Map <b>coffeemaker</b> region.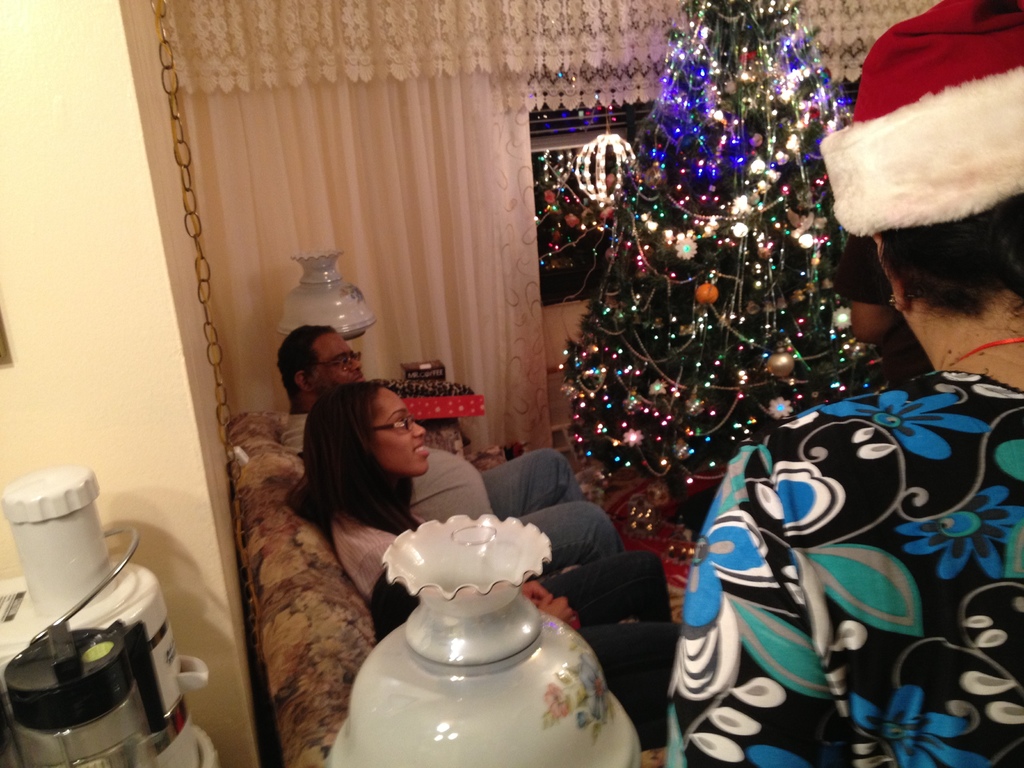
Mapped to {"left": 0, "top": 467, "right": 220, "bottom": 767}.
